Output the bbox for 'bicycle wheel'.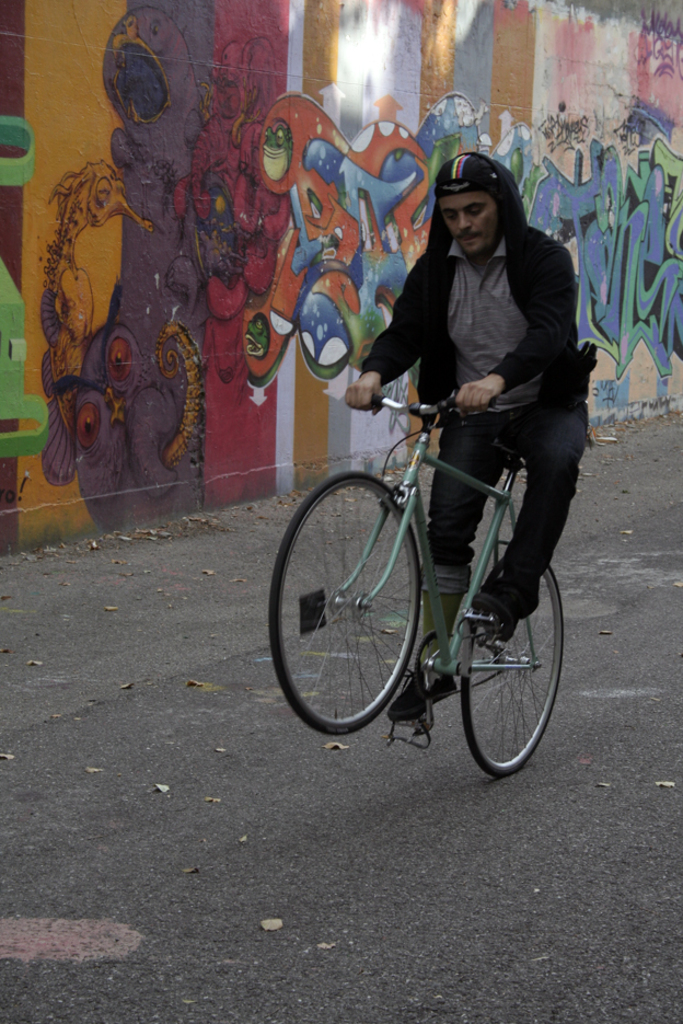
left=458, top=568, right=568, bottom=775.
